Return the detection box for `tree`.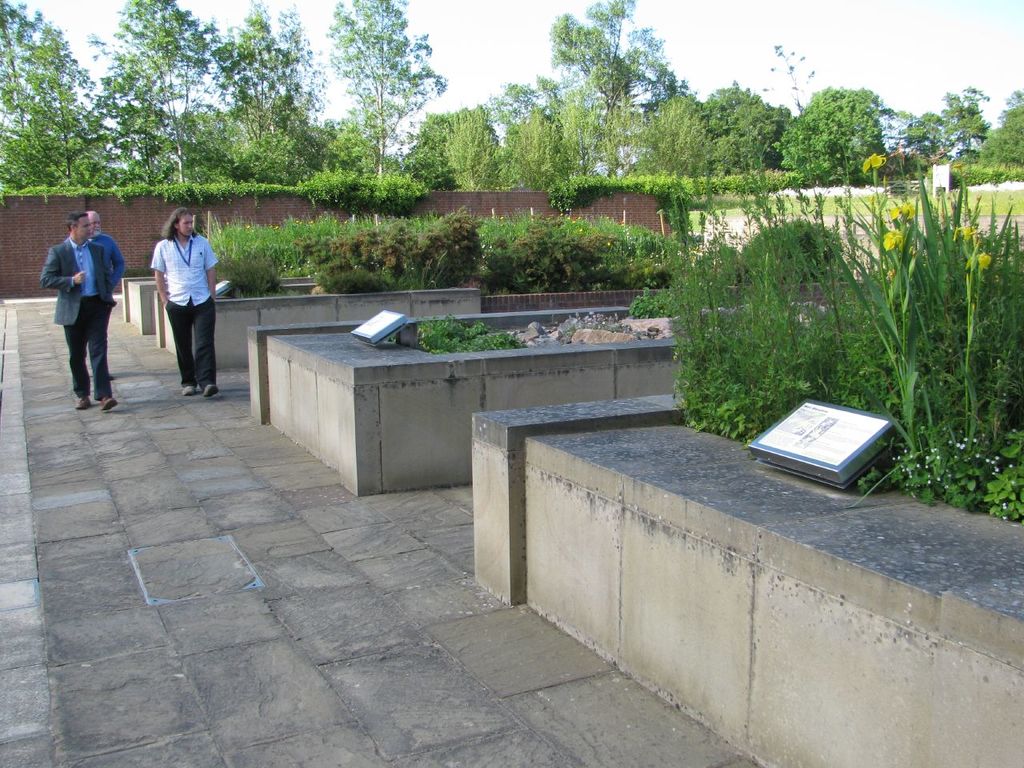
locate(230, 126, 317, 188).
